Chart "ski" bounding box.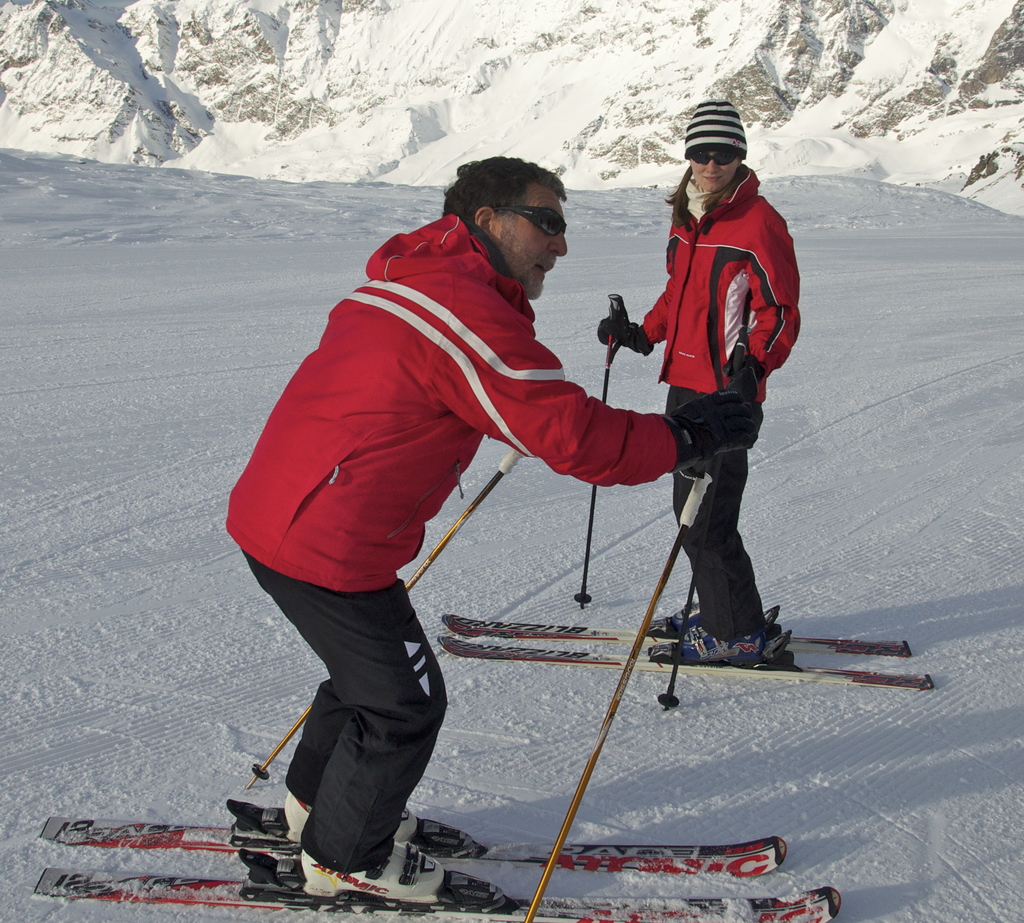
Charted: detection(31, 796, 792, 885).
